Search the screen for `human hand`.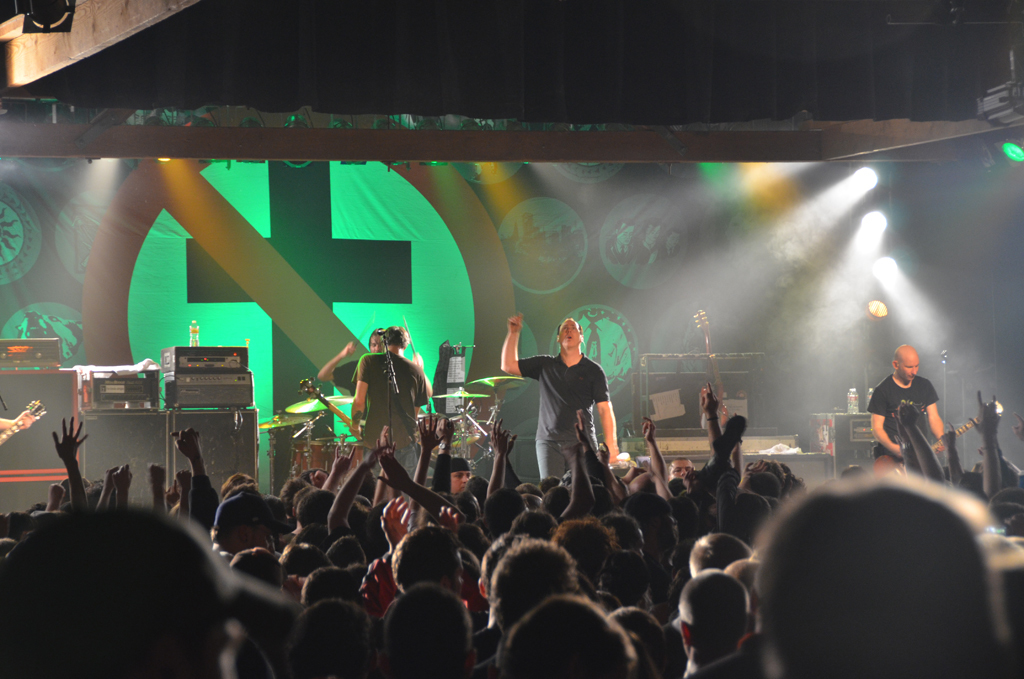
Found at pyautogui.locateOnScreen(639, 415, 655, 446).
